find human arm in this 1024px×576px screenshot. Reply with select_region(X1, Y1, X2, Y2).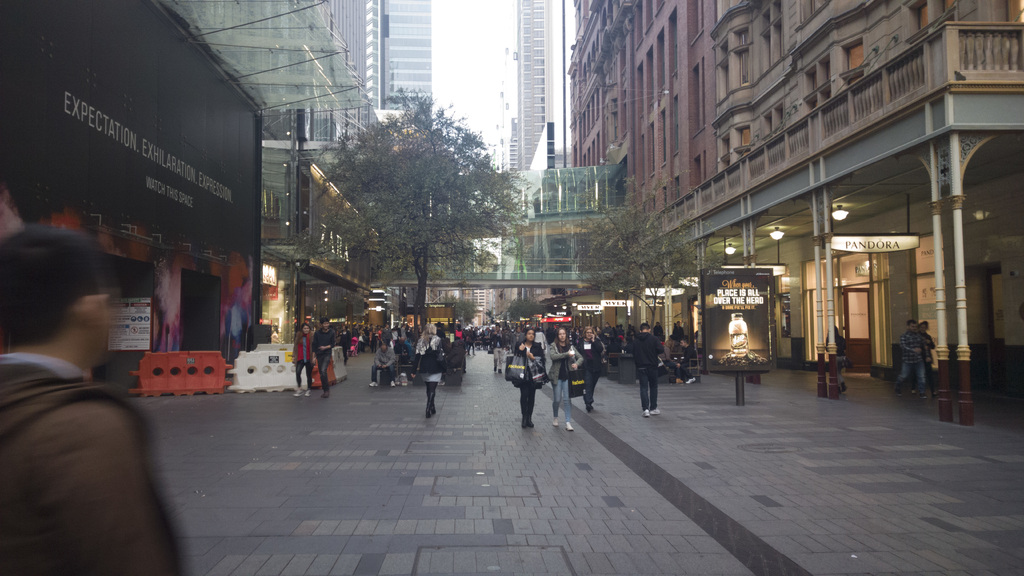
select_region(529, 345, 545, 365).
